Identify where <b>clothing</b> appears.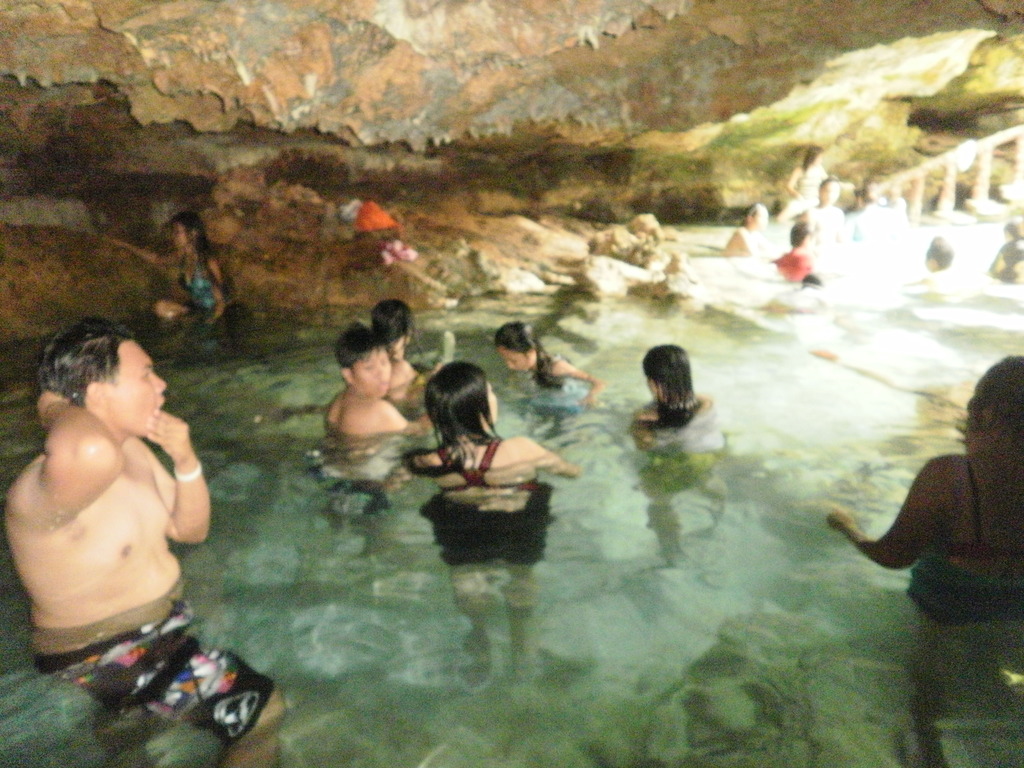
Appears at left=178, top=255, right=212, bottom=320.
